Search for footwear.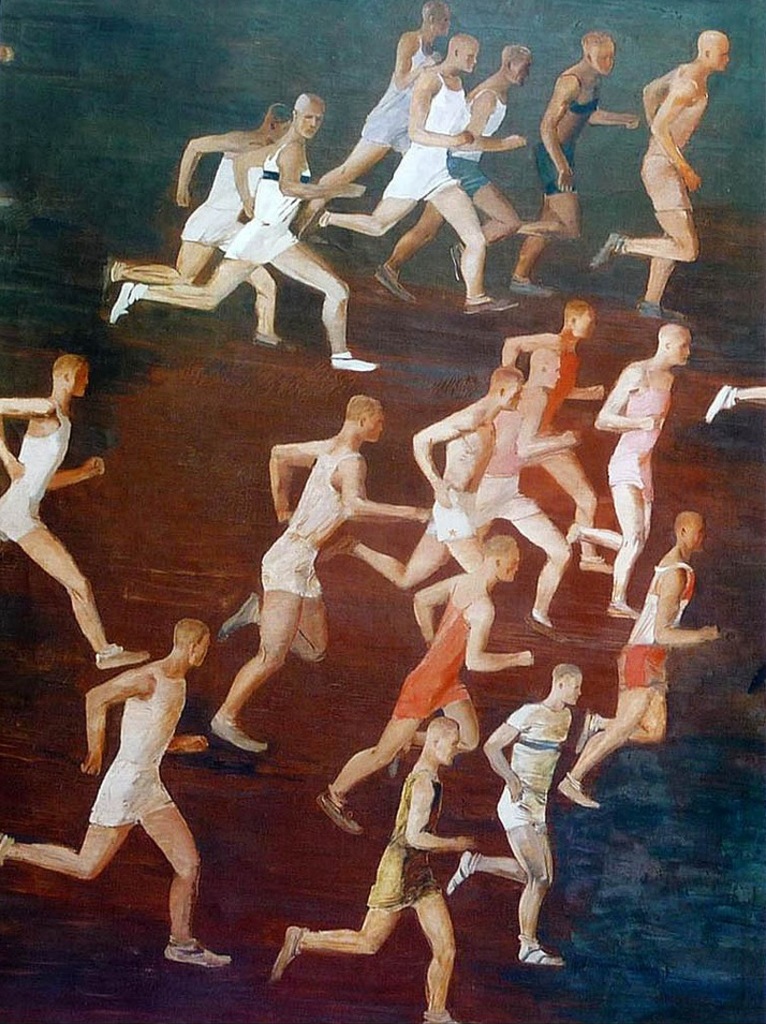
Found at (0, 837, 10, 871).
